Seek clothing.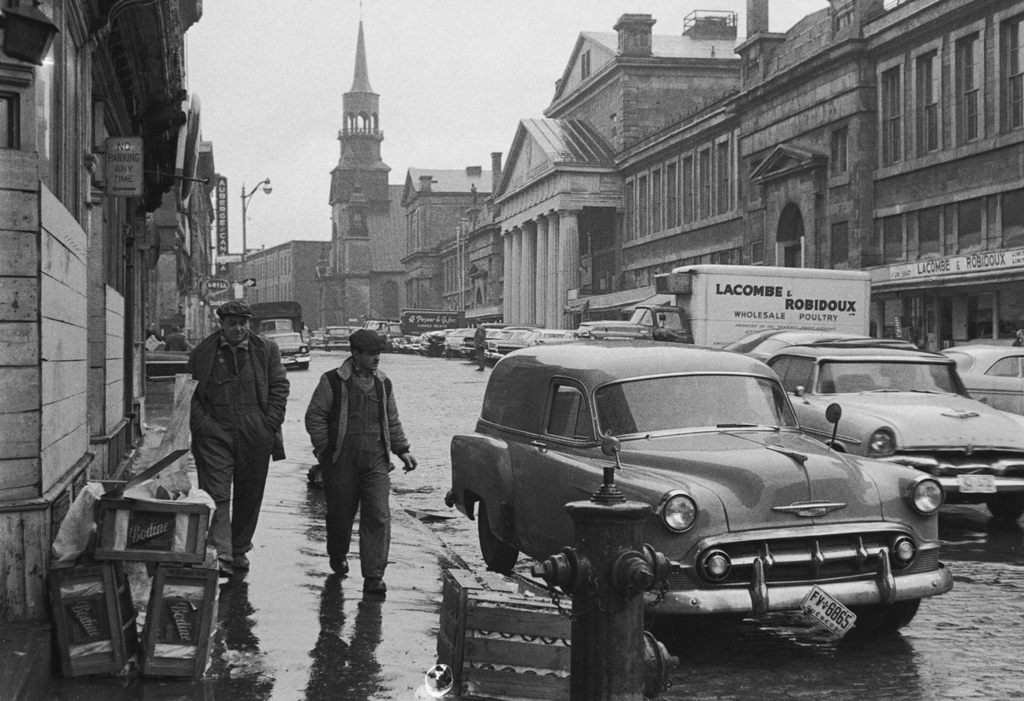
bbox=[175, 286, 280, 560].
